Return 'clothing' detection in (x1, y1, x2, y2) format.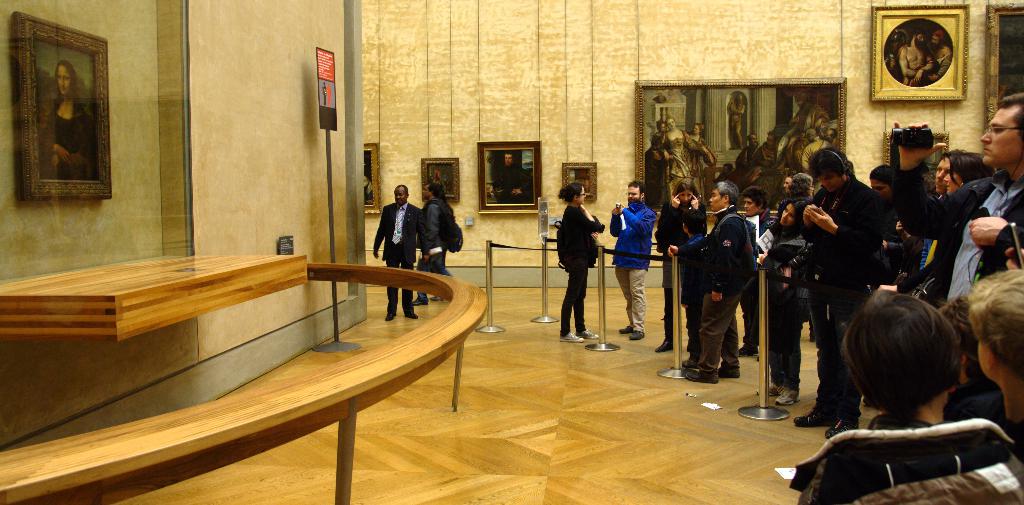
(769, 233, 804, 377).
